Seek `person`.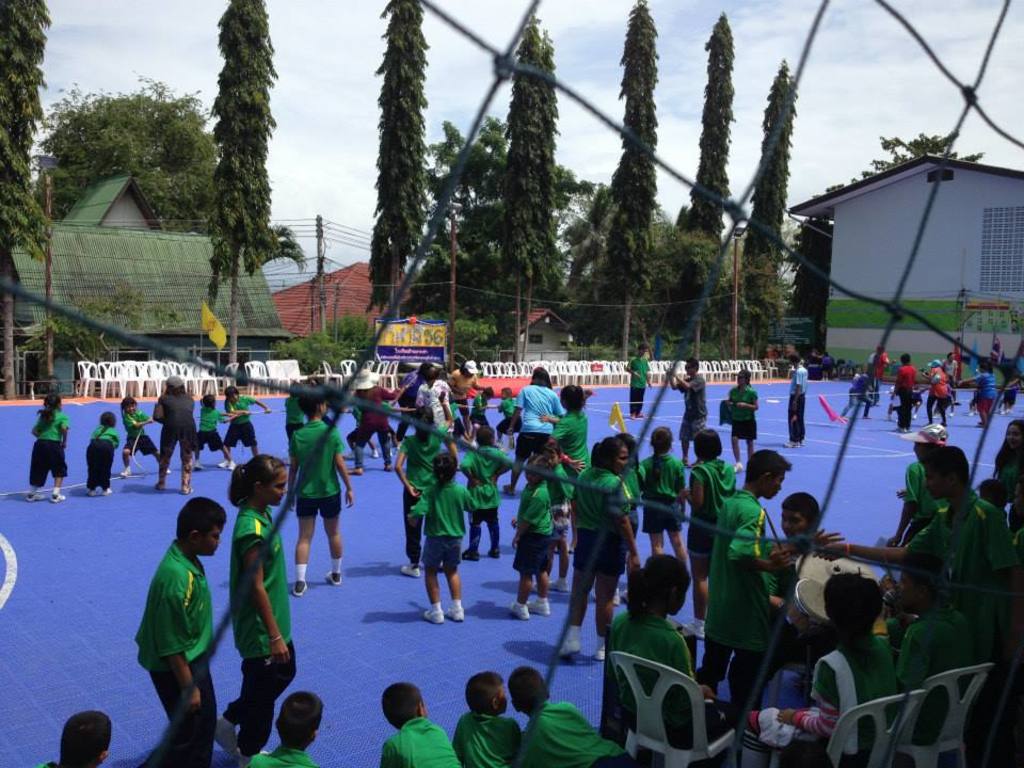
[789, 364, 809, 451].
